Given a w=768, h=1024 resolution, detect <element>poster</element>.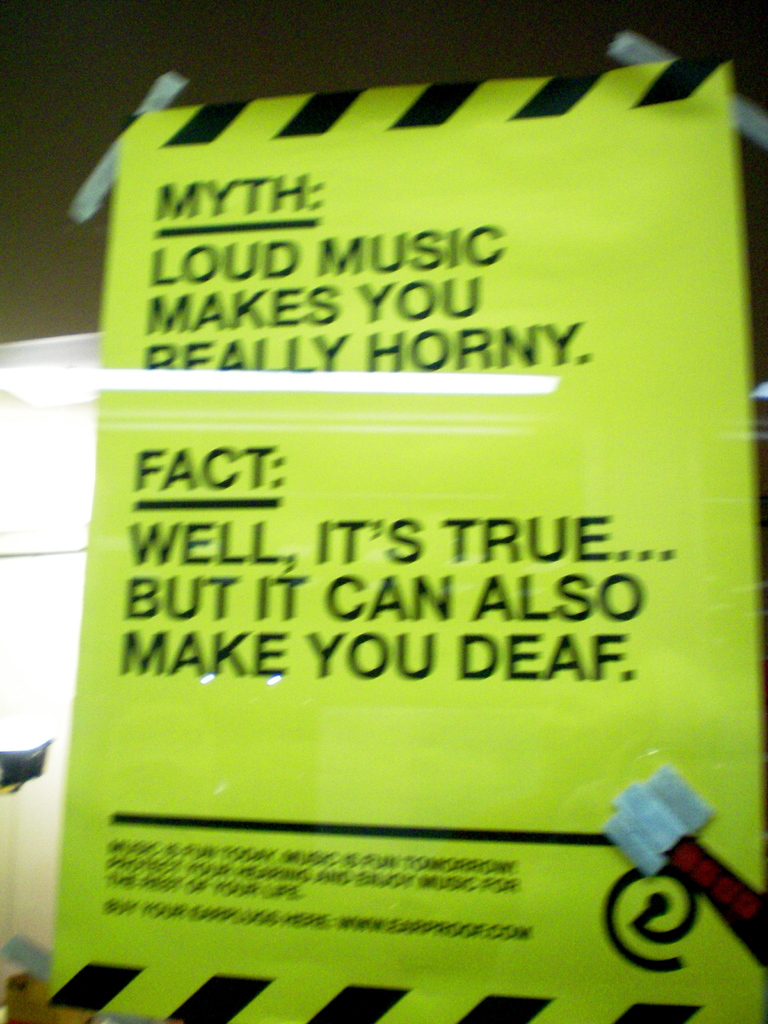
select_region(47, 46, 767, 1023).
